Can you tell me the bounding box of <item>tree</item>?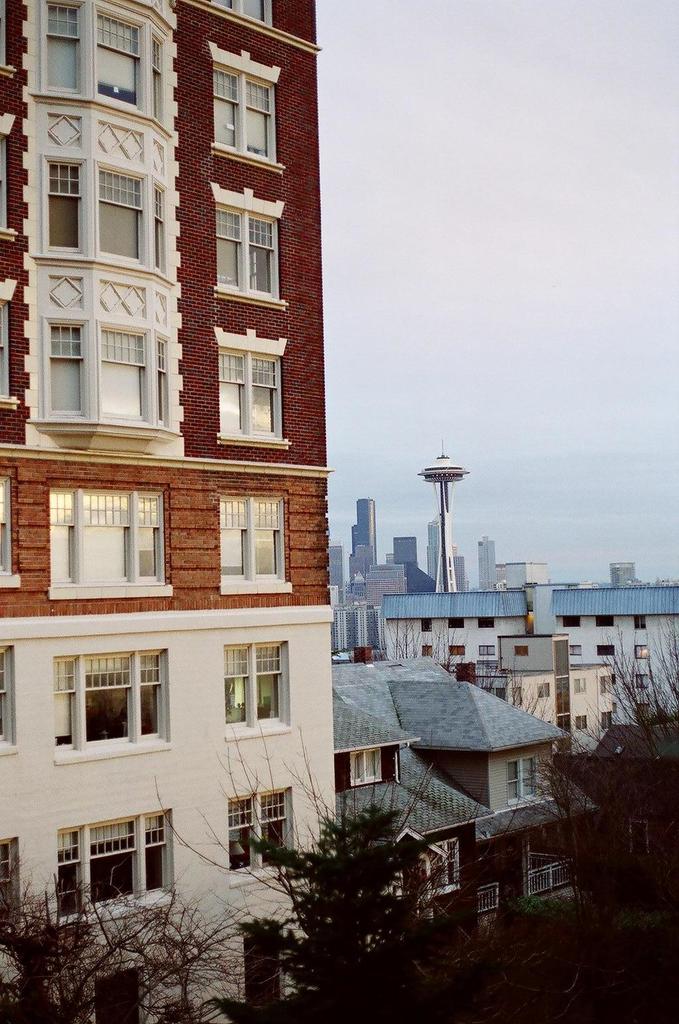
(x1=239, y1=726, x2=508, y2=986).
